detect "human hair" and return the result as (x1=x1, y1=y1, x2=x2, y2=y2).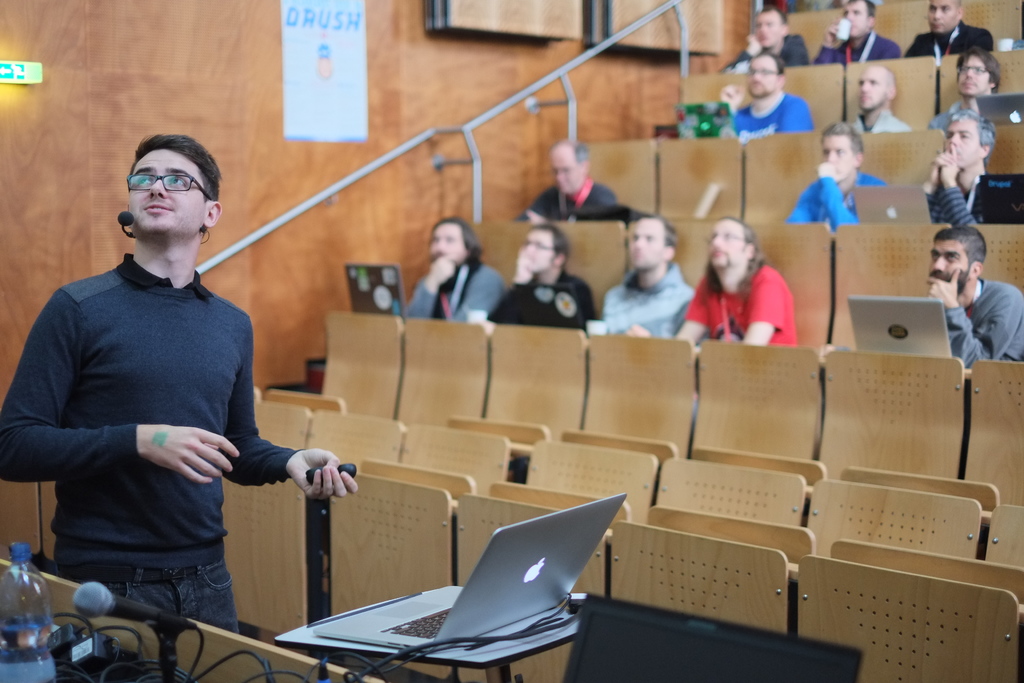
(x1=822, y1=114, x2=861, y2=159).
